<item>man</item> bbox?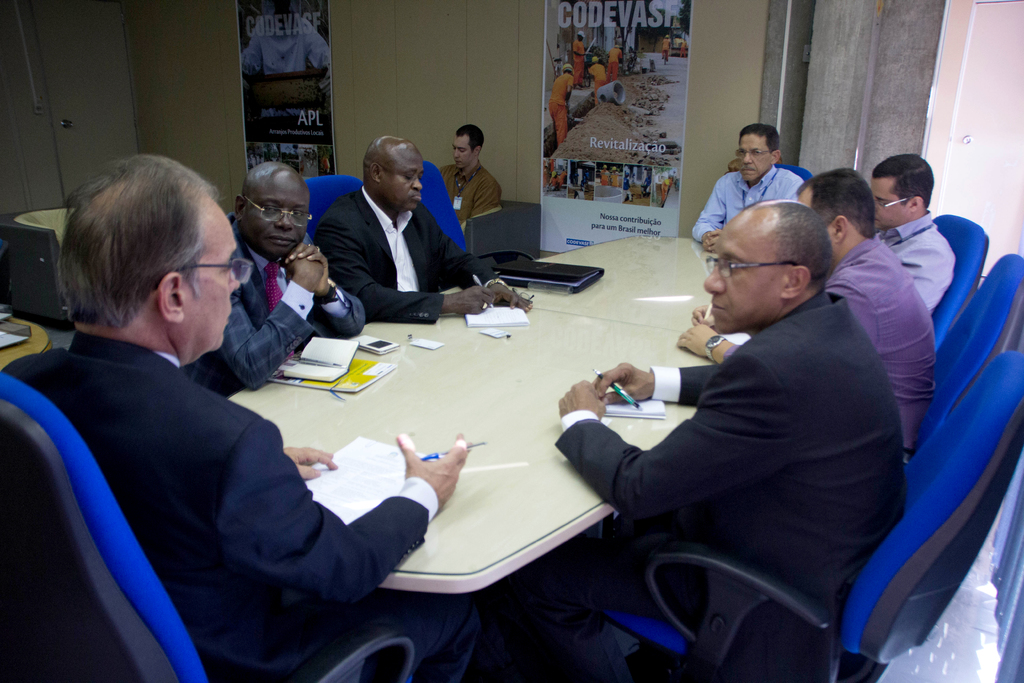
{"x1": 428, "y1": 122, "x2": 499, "y2": 236}
